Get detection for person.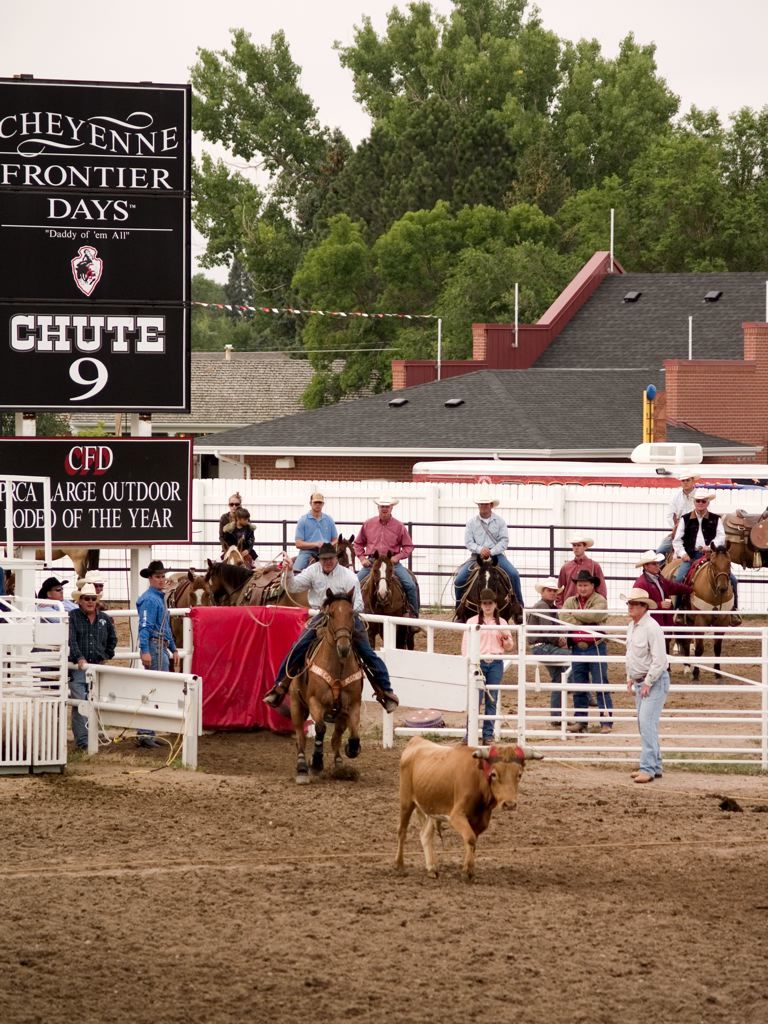
Detection: <box>623,585,672,790</box>.
